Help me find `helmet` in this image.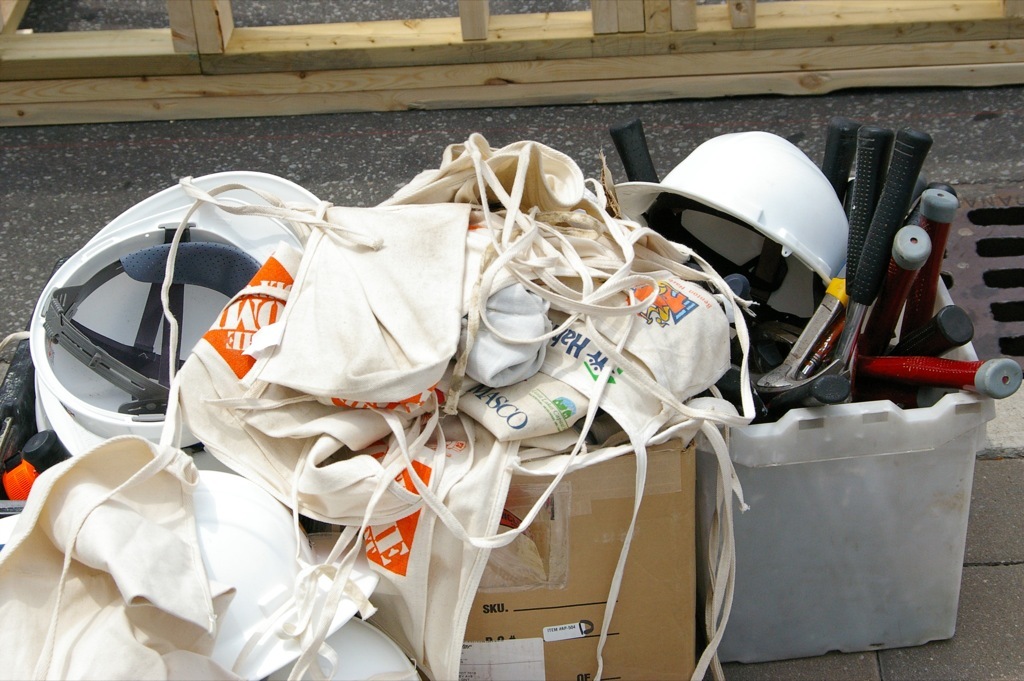
Found it: left=27, top=165, right=326, bottom=468.
